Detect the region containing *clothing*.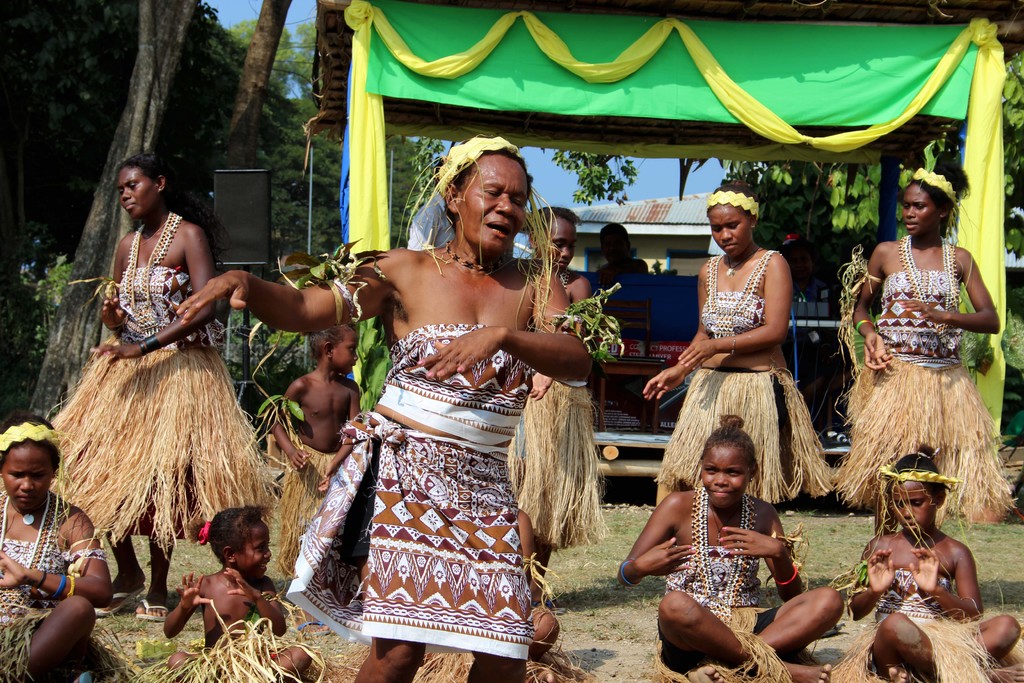
pyautogui.locateOnScreen(326, 242, 549, 655).
